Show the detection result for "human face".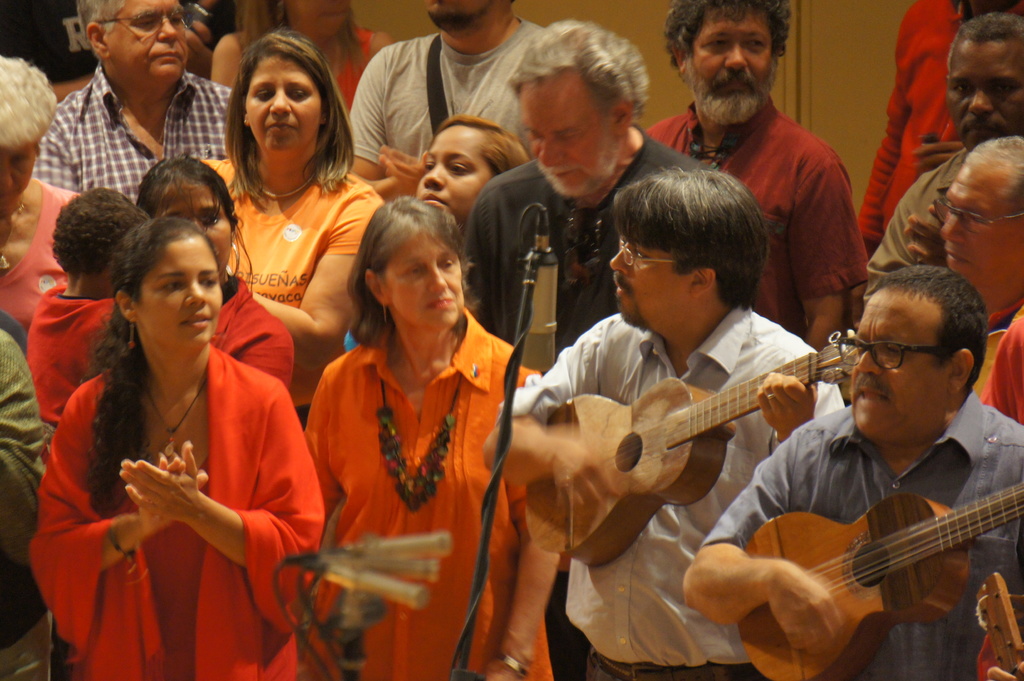
Rect(612, 226, 691, 327).
